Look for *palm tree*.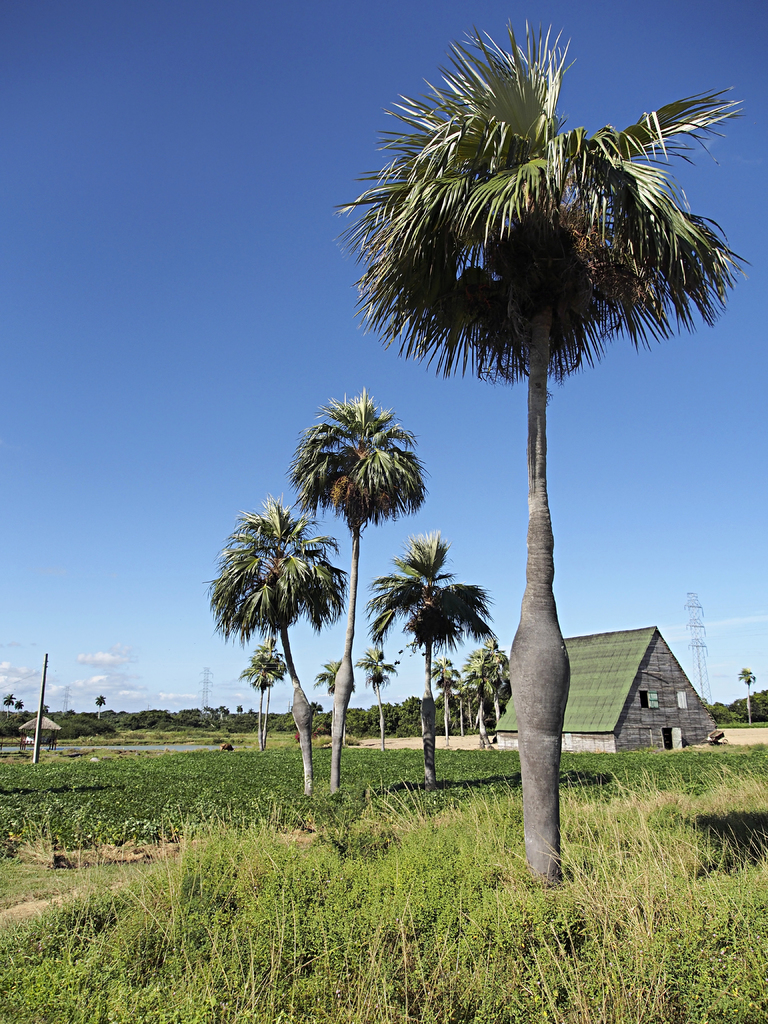
Found: (left=331, top=13, right=746, bottom=886).
